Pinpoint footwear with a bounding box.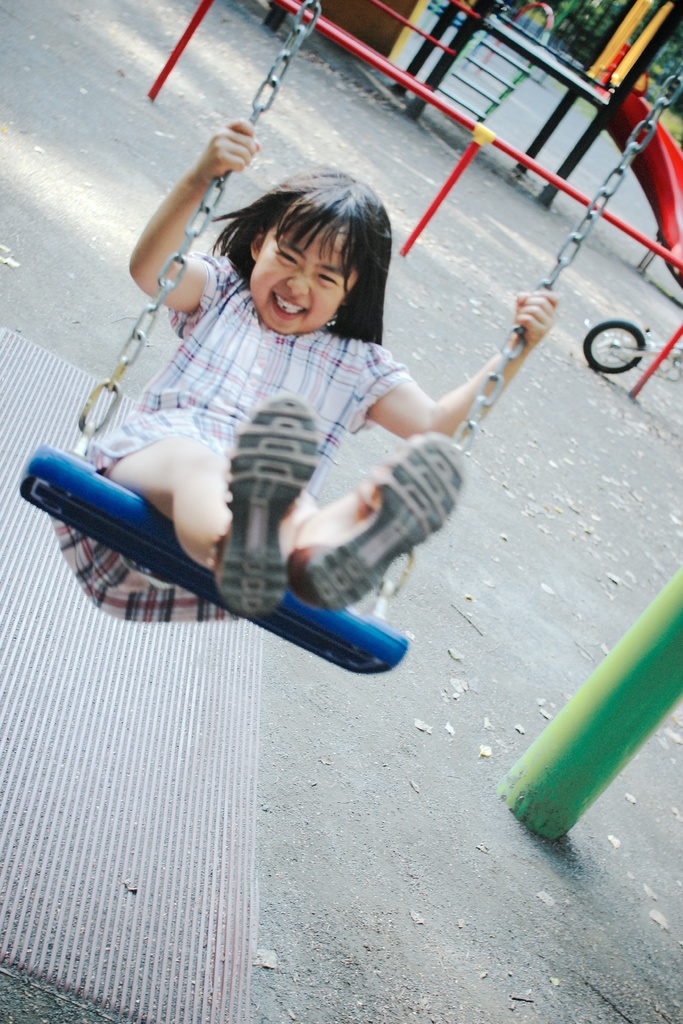
box=[291, 428, 475, 607].
